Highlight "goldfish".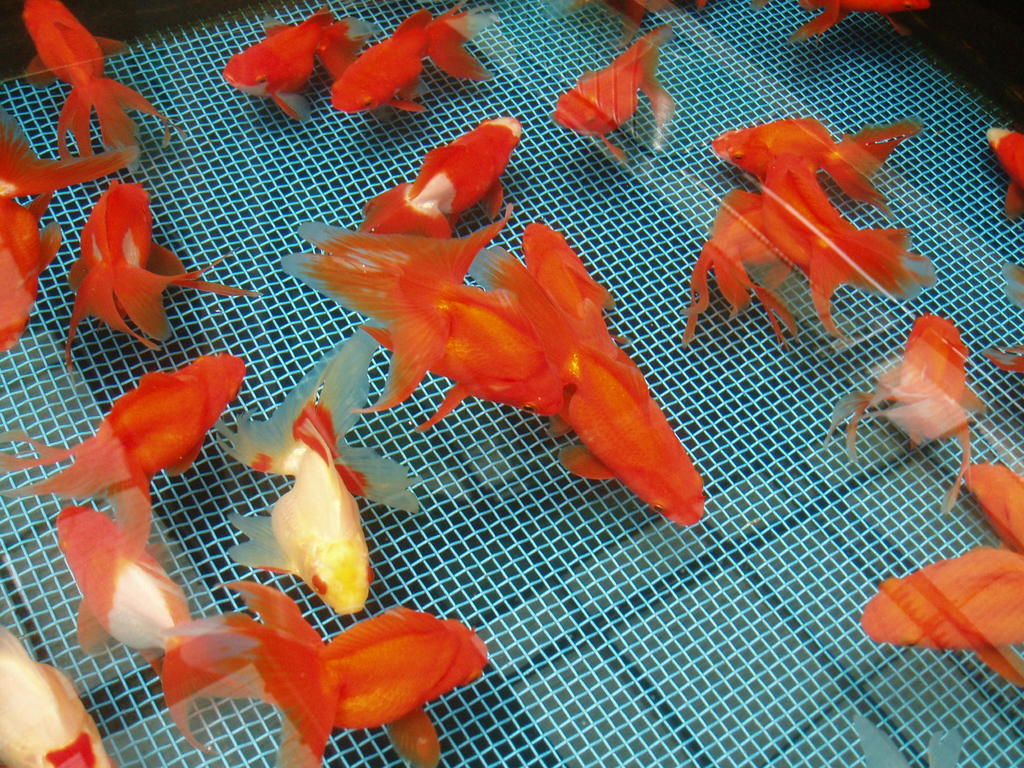
Highlighted region: (215,316,419,613).
